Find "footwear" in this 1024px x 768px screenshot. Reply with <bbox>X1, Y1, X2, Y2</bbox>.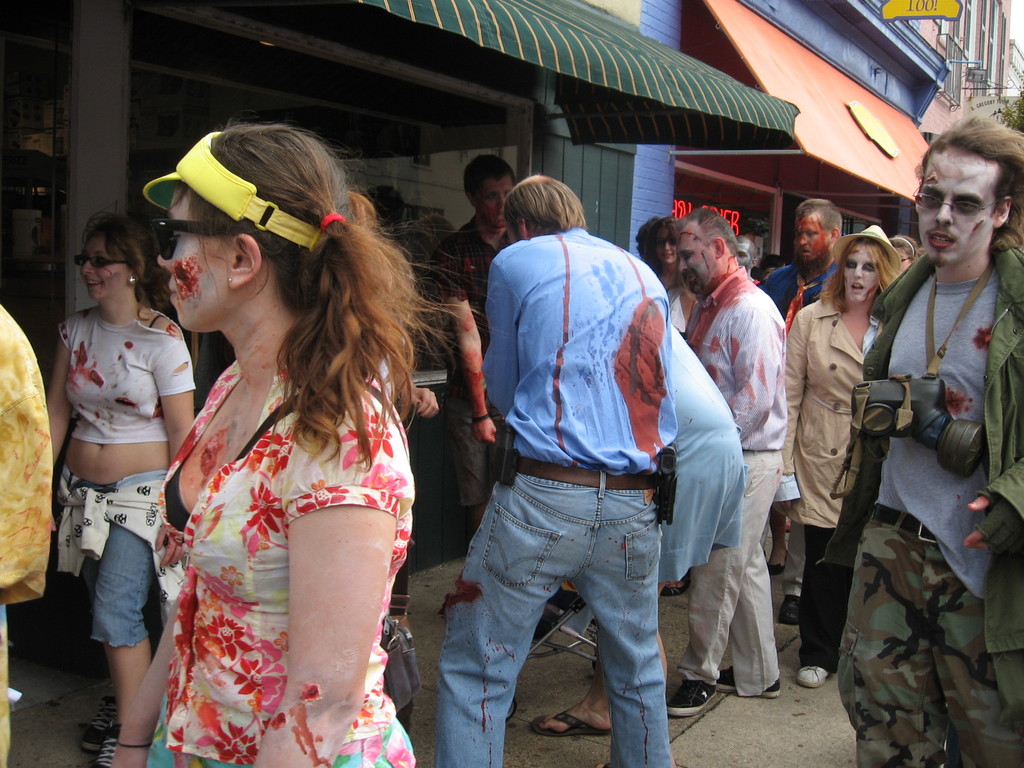
<bbox>664, 572, 694, 596</bbox>.
